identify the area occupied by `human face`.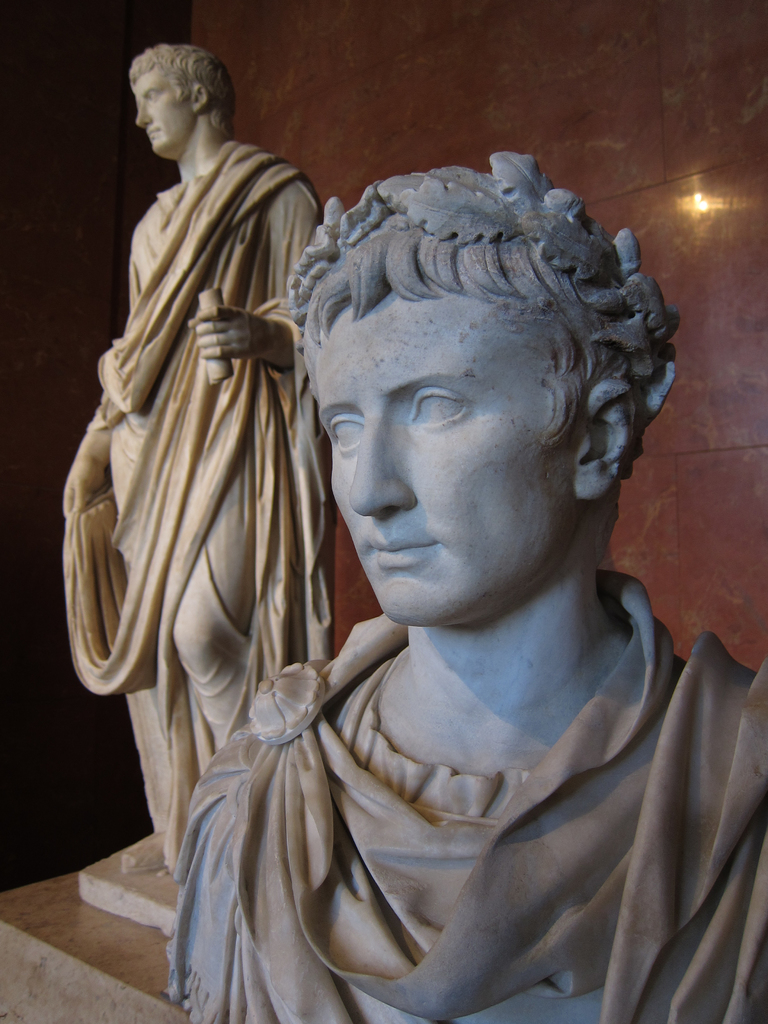
Area: x1=135, y1=63, x2=200, y2=158.
